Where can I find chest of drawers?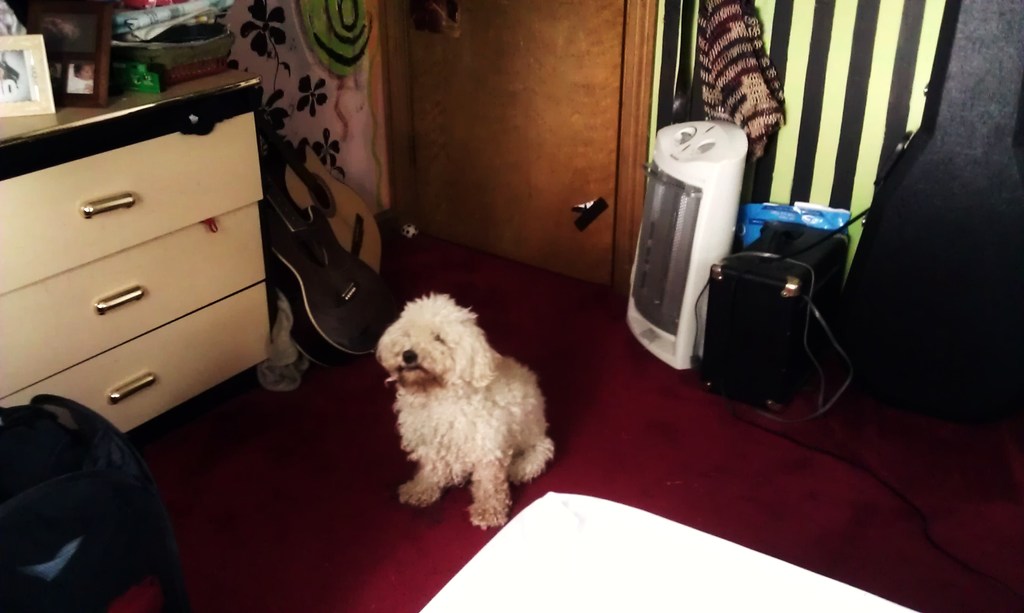
You can find it at [left=0, top=64, right=266, bottom=440].
